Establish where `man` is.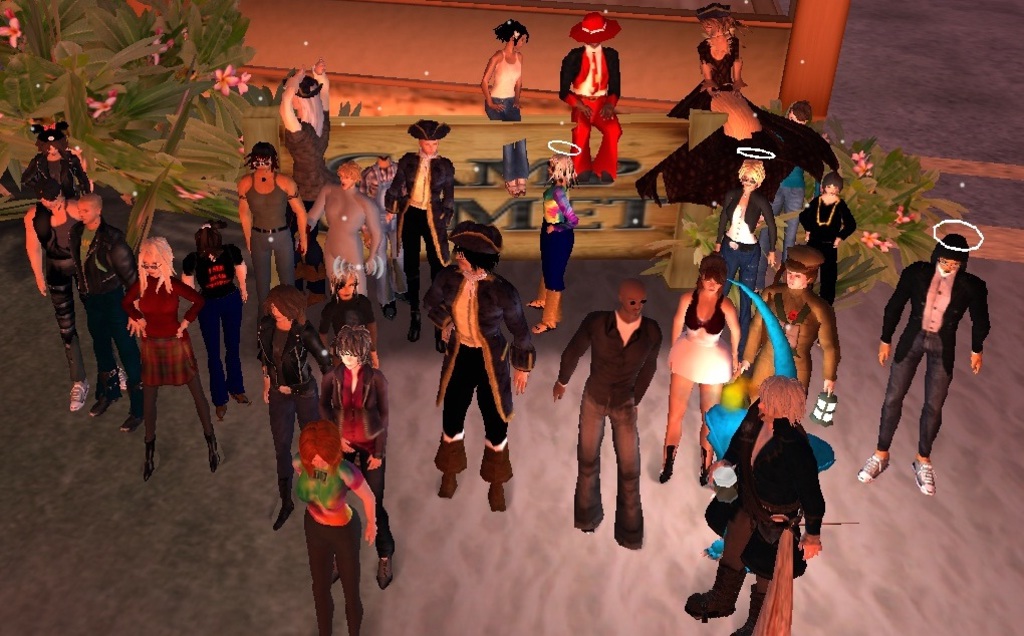
Established at 551:278:664:550.
